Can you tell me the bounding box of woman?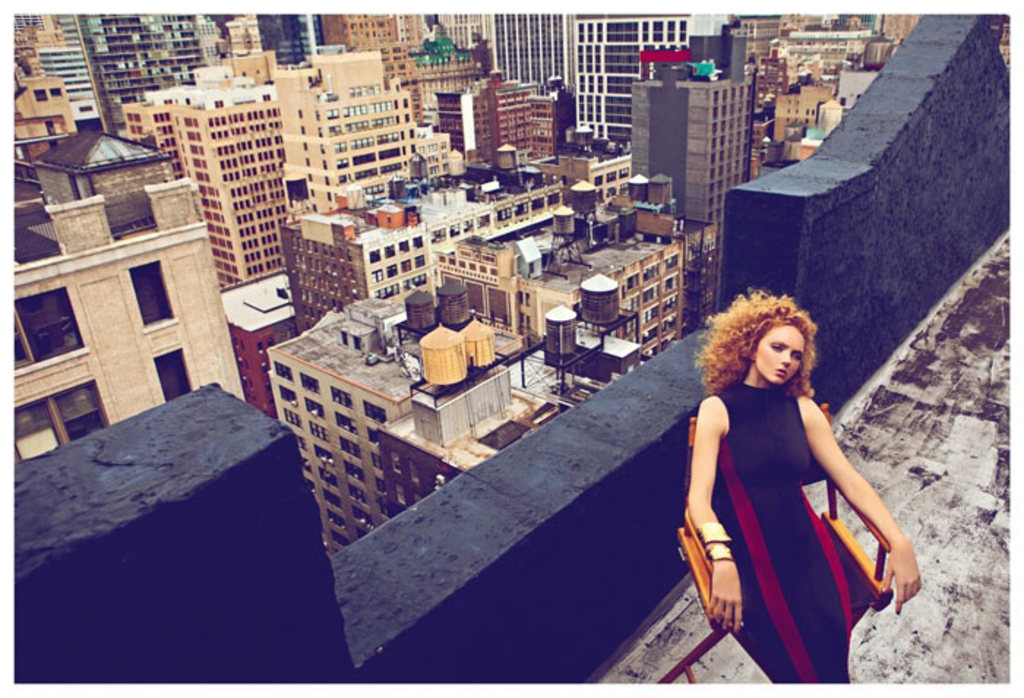
BBox(683, 288, 925, 697).
